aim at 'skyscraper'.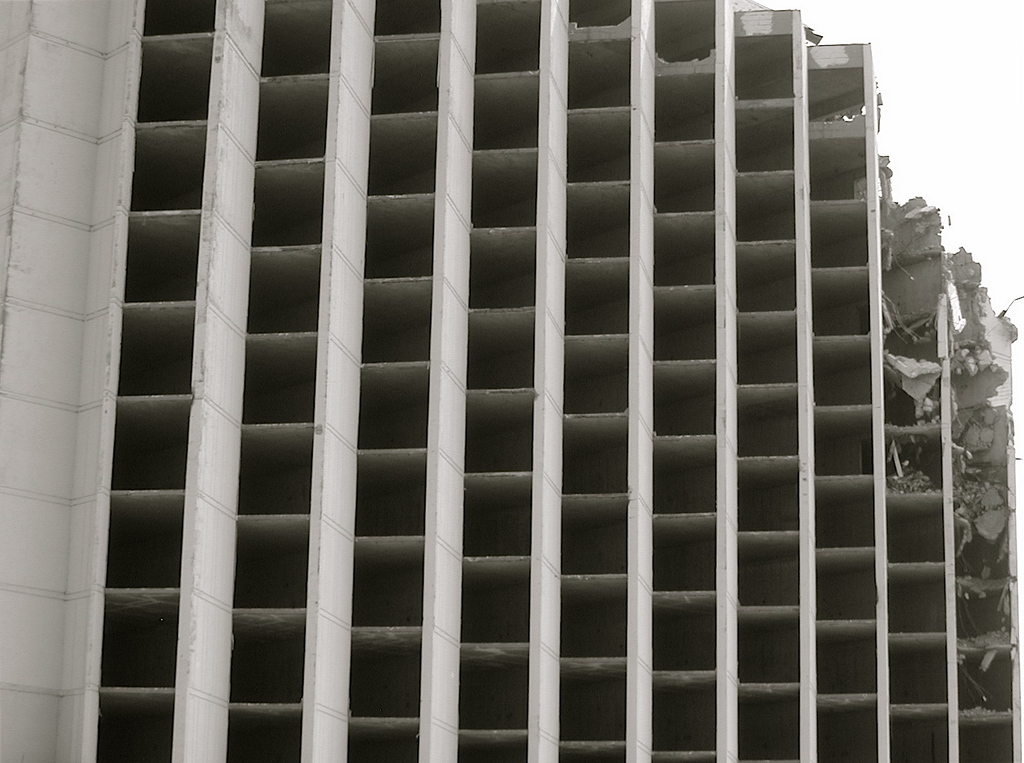
Aimed at x1=0 y1=0 x2=1023 y2=762.
